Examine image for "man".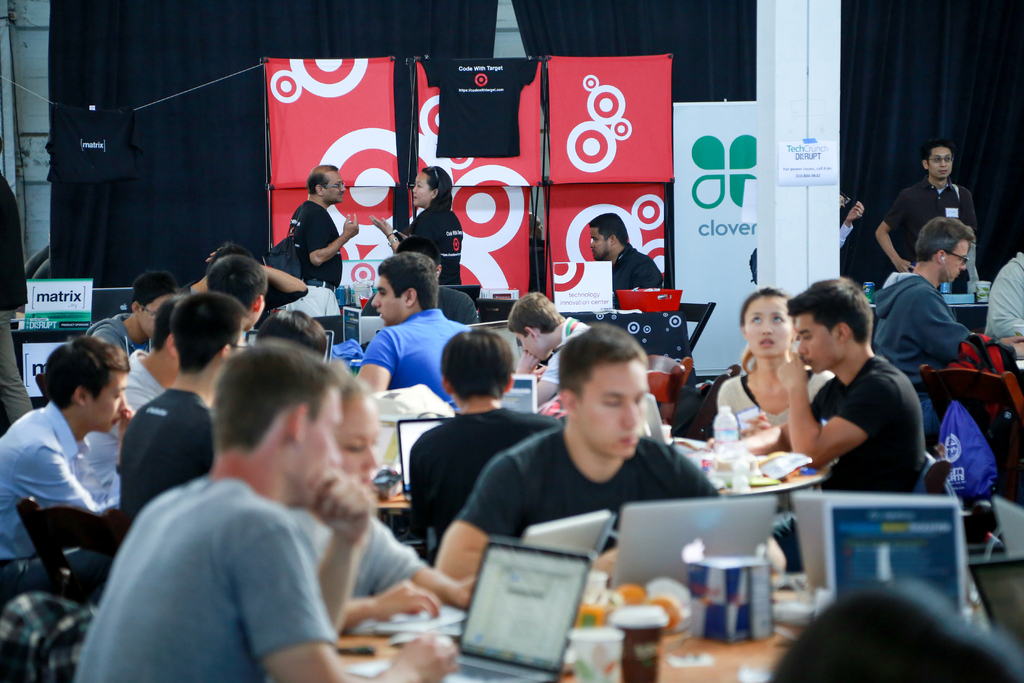
Examination result: locate(436, 318, 722, 587).
